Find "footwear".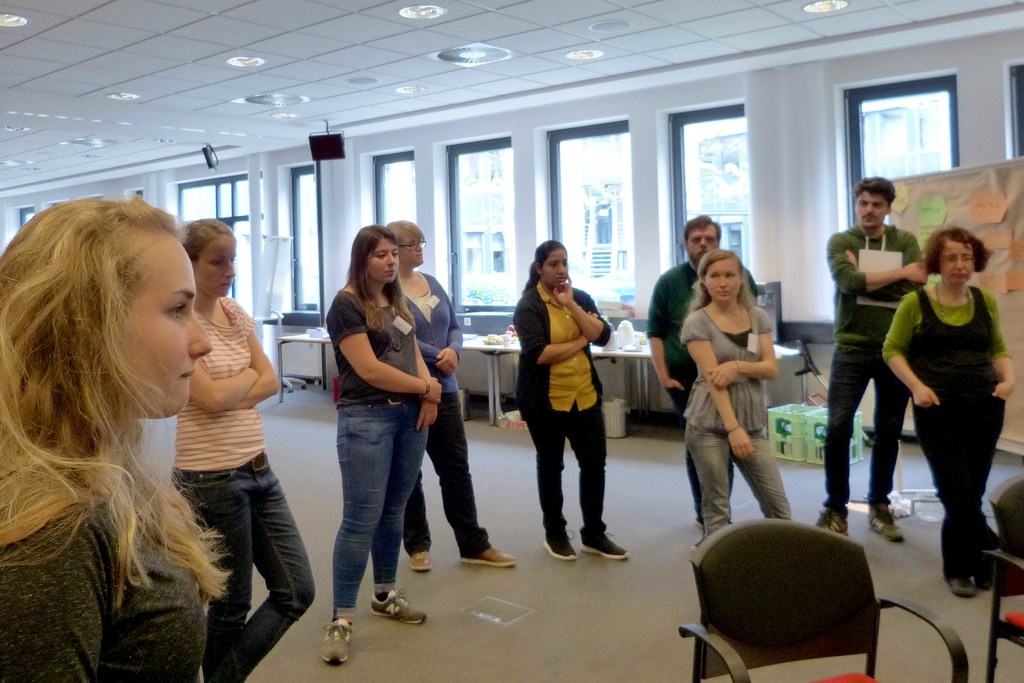
(x1=319, y1=618, x2=350, y2=662).
